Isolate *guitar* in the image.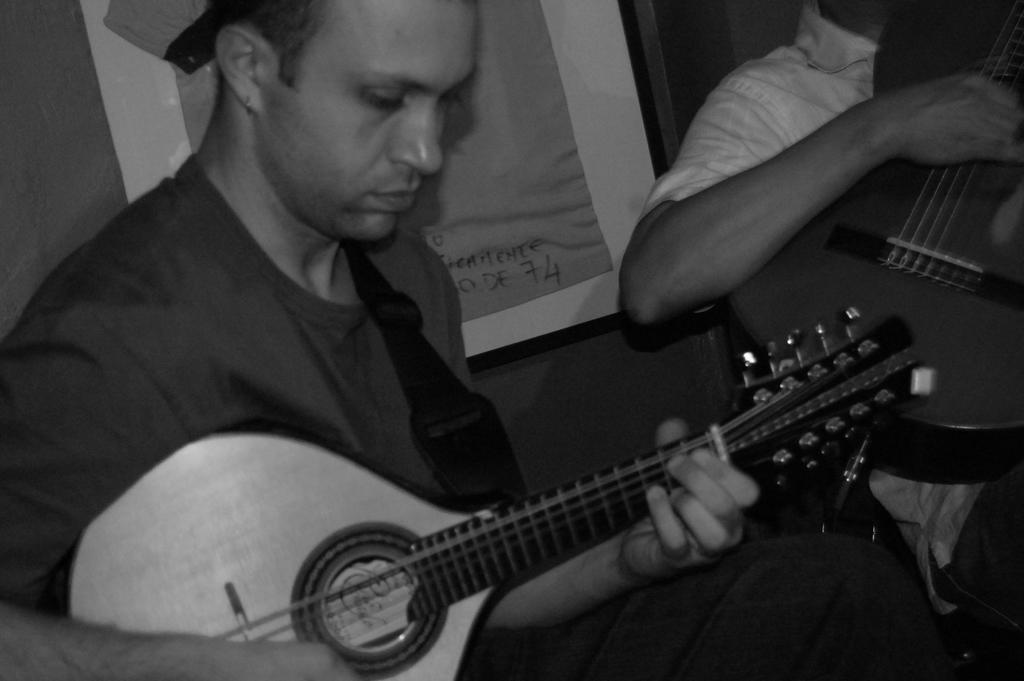
Isolated region: x1=67 y1=301 x2=939 y2=680.
